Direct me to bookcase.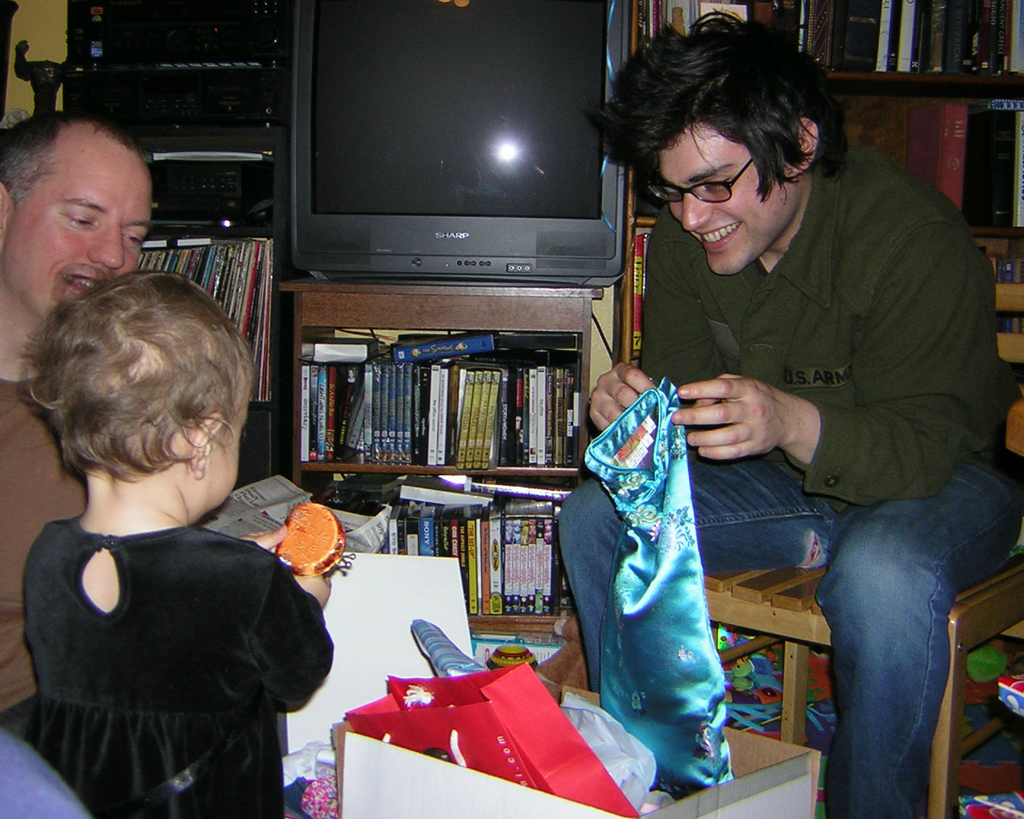
Direction: 623/0/1023/376.
